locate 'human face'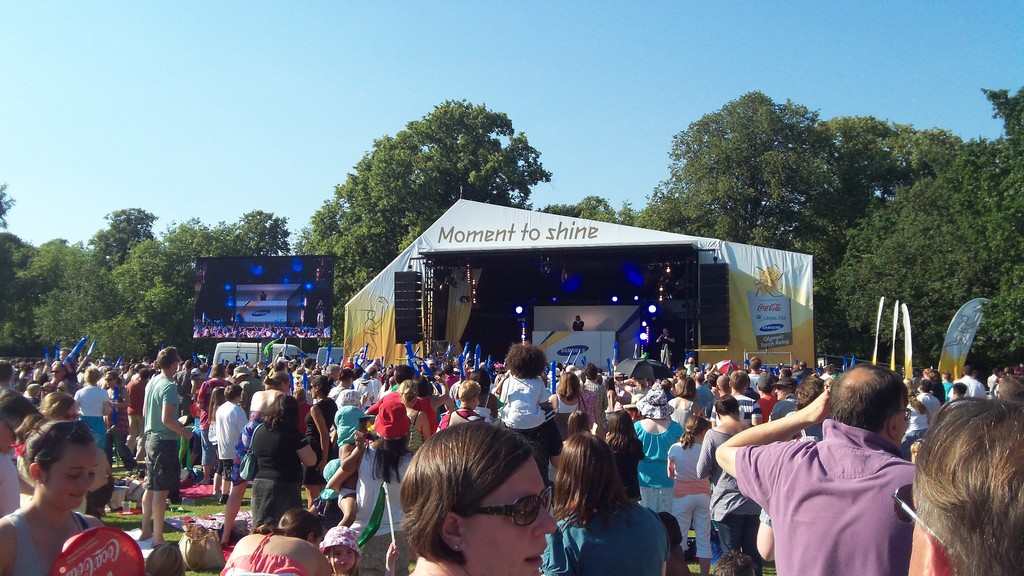
bbox=(310, 381, 319, 399)
